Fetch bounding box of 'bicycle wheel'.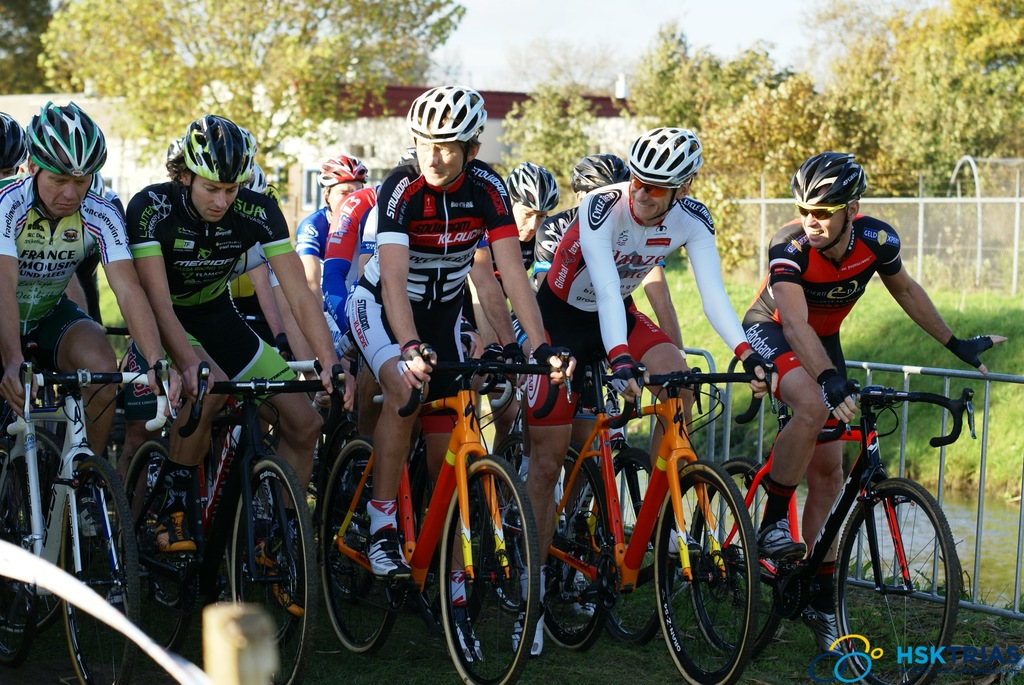
Bbox: 682 451 801 657.
